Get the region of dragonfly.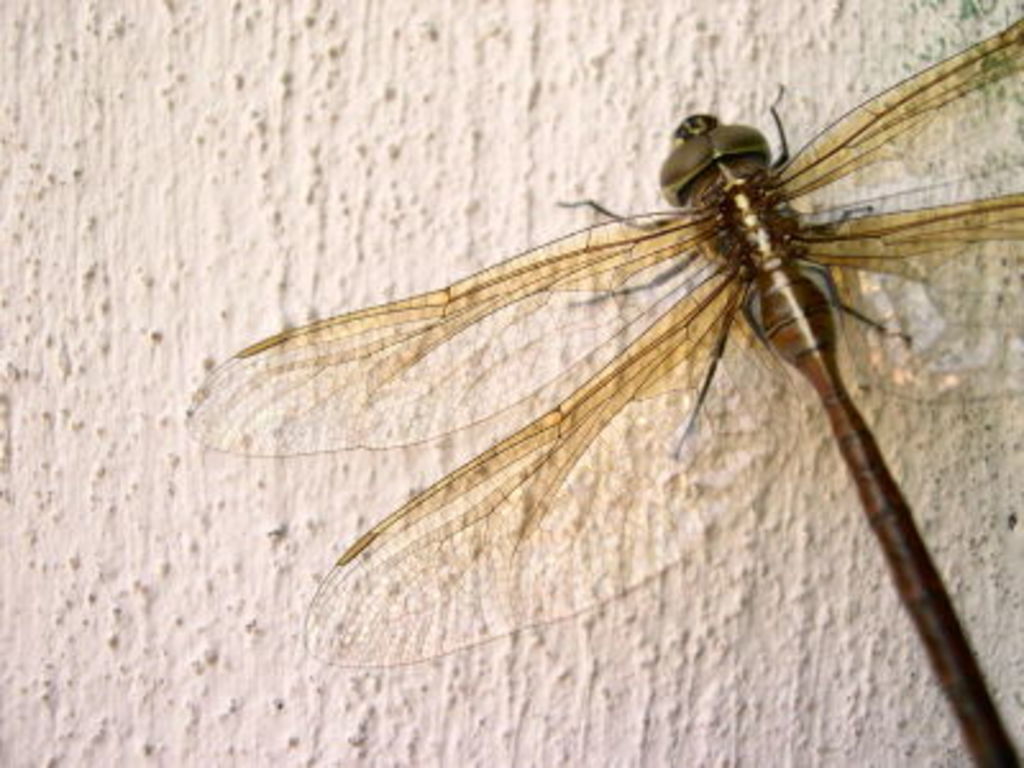
select_region(182, 18, 1021, 765).
